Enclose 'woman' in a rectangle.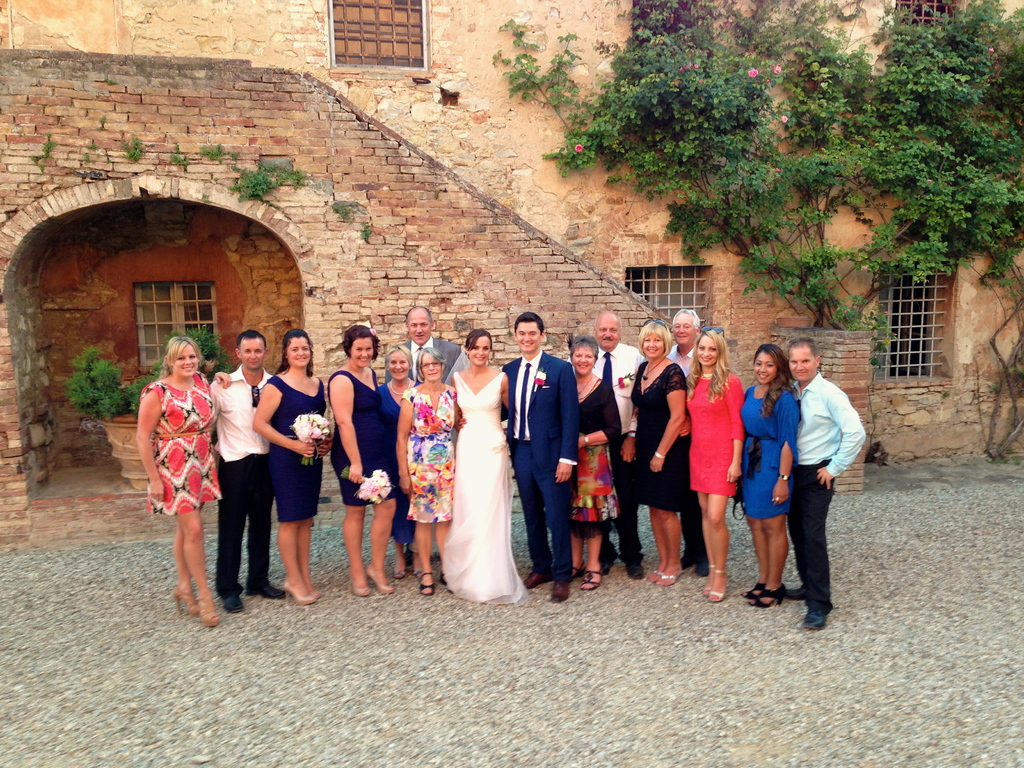
locate(378, 342, 424, 577).
